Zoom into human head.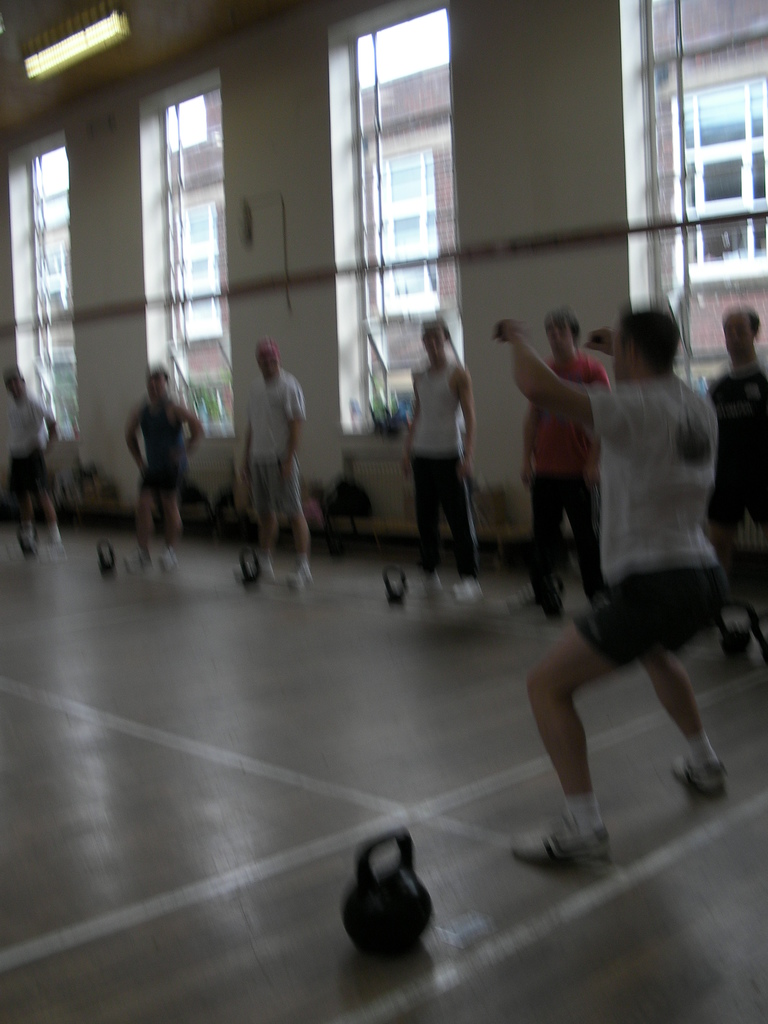
Zoom target: bbox(7, 371, 28, 399).
